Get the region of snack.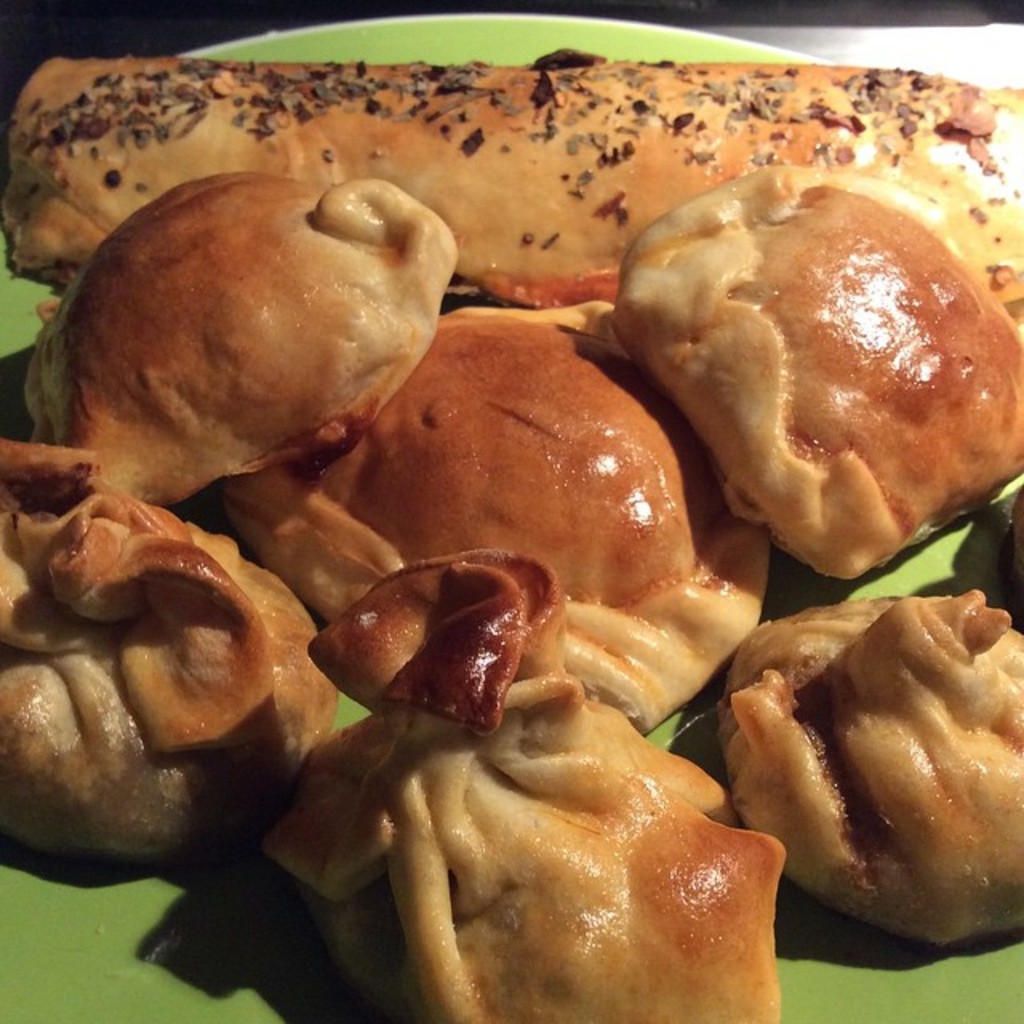
bbox=[0, 430, 355, 872].
